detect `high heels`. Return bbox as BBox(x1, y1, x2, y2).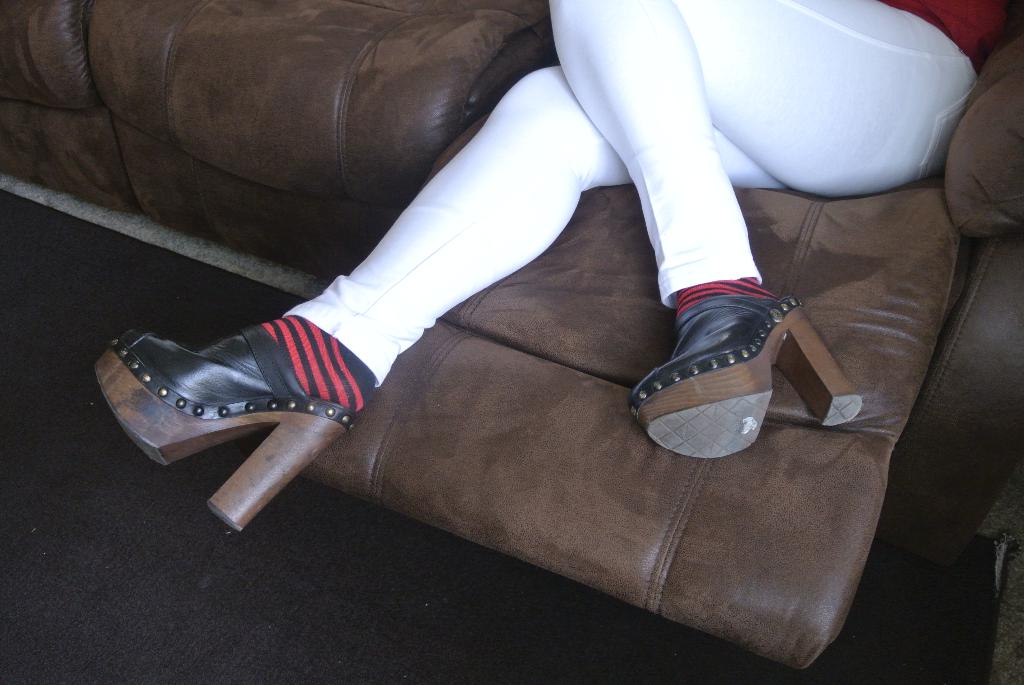
BBox(636, 299, 865, 458).
